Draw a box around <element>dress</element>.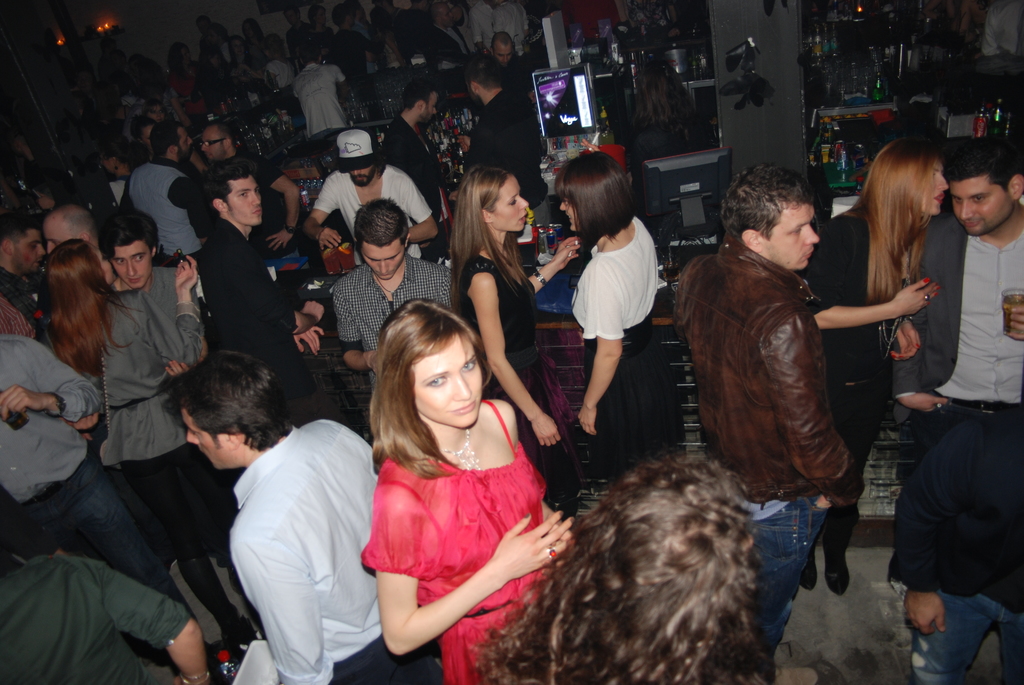
bbox=[459, 246, 578, 505].
